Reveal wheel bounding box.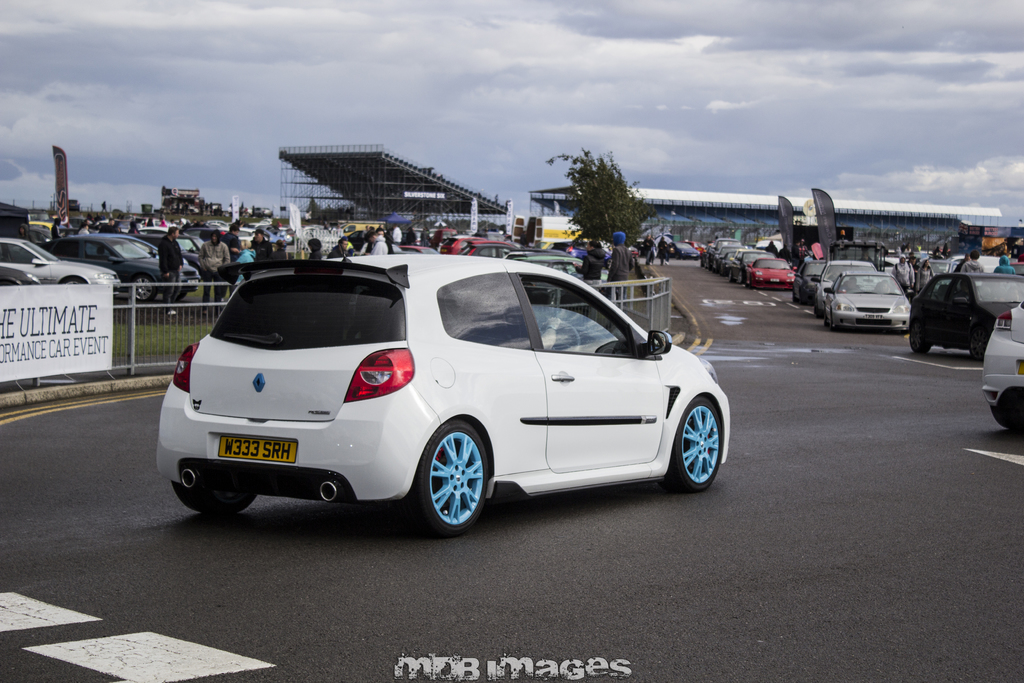
Revealed: region(972, 329, 988, 358).
